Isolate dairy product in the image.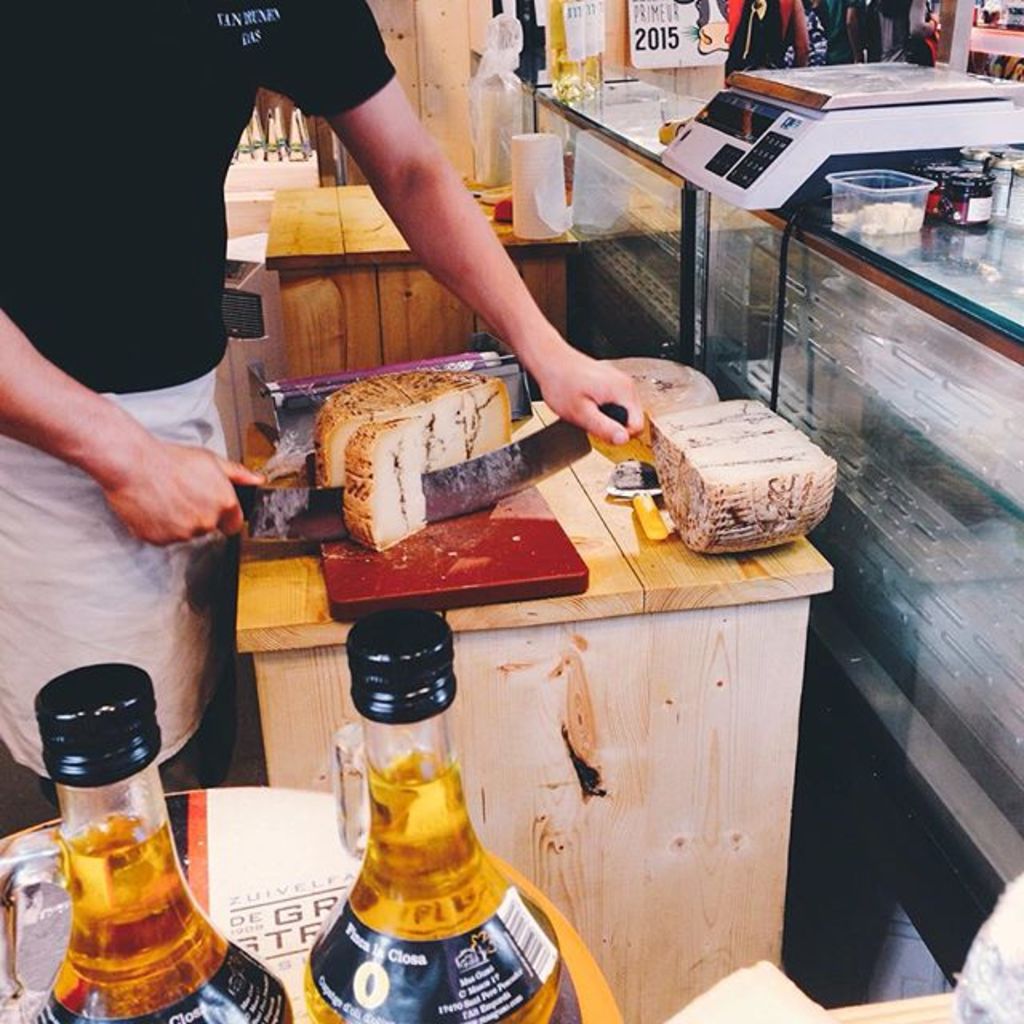
Isolated region: 346,413,434,555.
